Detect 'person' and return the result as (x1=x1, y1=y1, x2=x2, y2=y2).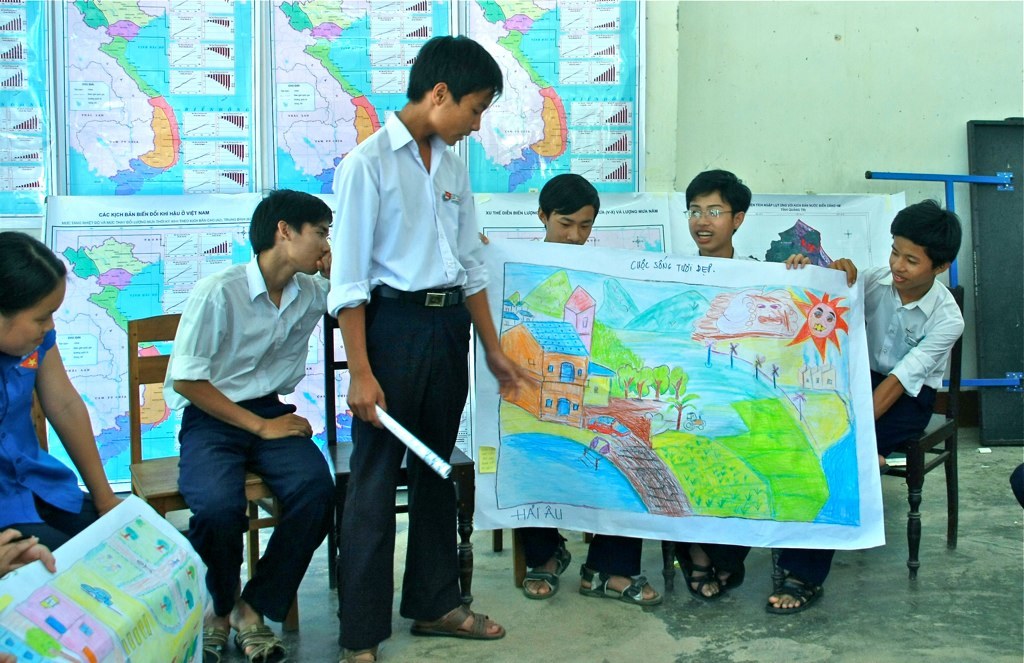
(x1=766, y1=198, x2=965, y2=616).
